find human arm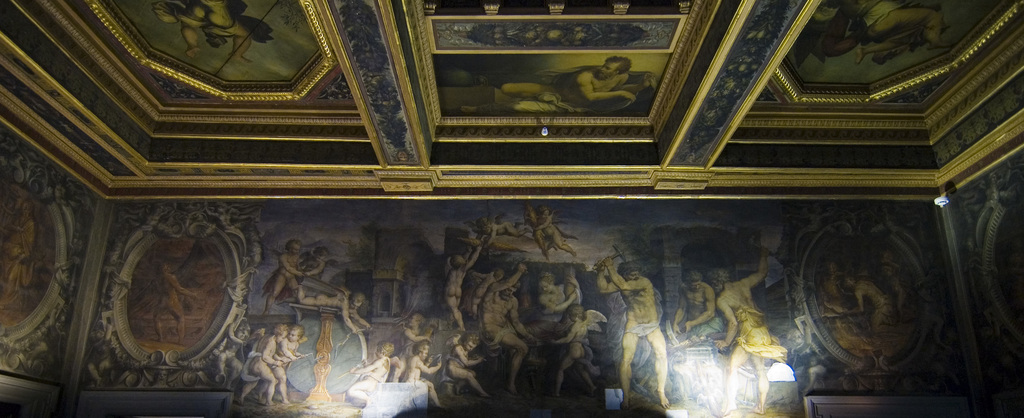
crop(714, 300, 742, 353)
